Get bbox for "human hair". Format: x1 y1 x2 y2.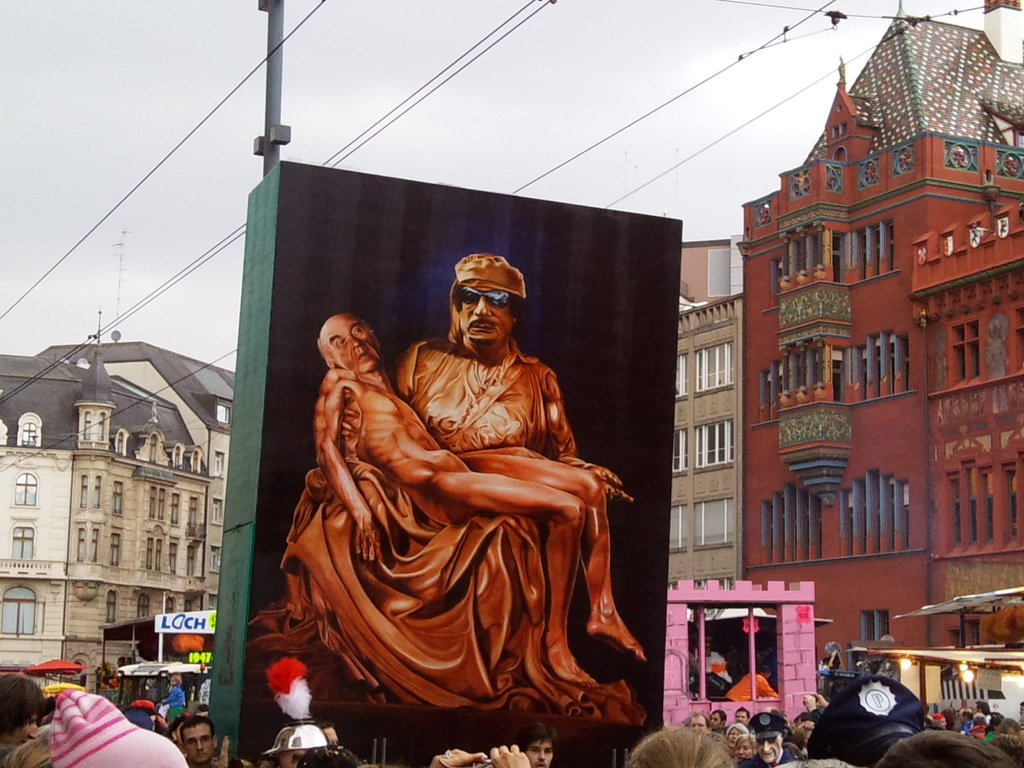
0 672 44 734.
